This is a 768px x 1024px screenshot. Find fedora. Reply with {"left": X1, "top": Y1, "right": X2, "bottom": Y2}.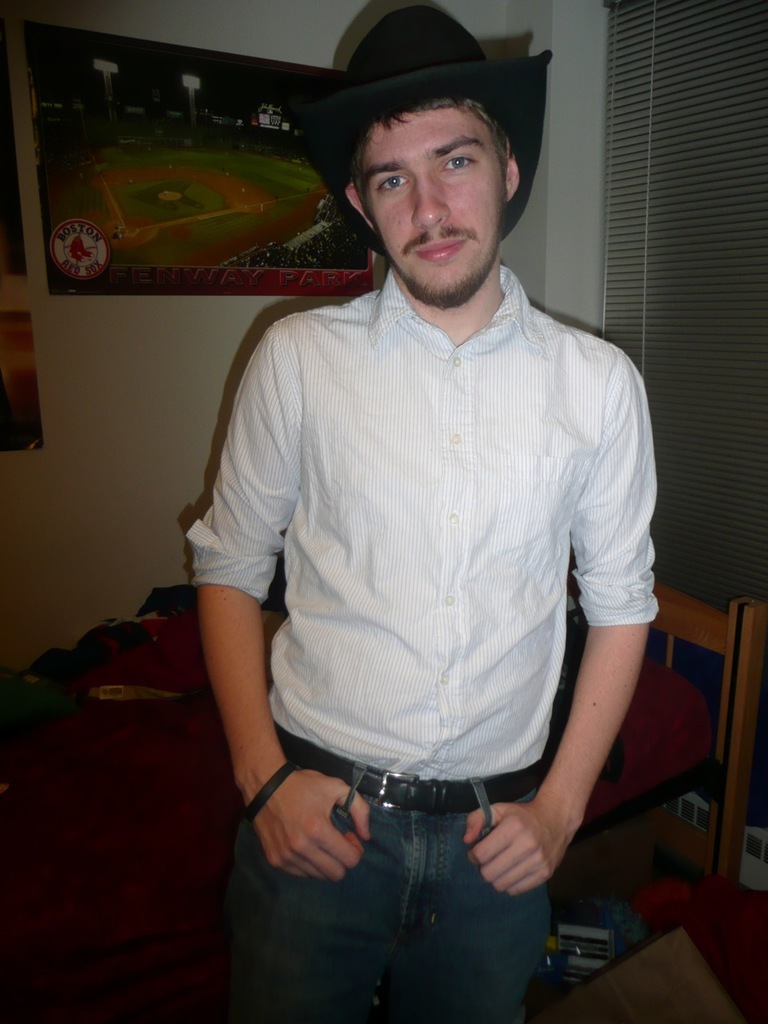
{"left": 292, "top": 0, "right": 549, "bottom": 230}.
